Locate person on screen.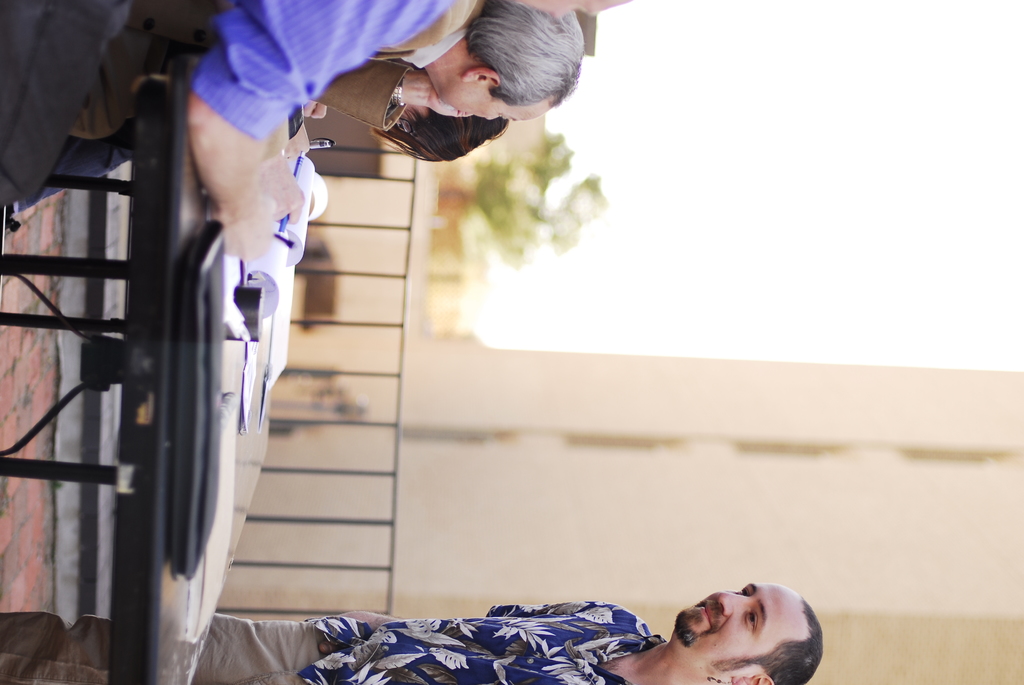
On screen at x1=0 y1=581 x2=824 y2=684.
